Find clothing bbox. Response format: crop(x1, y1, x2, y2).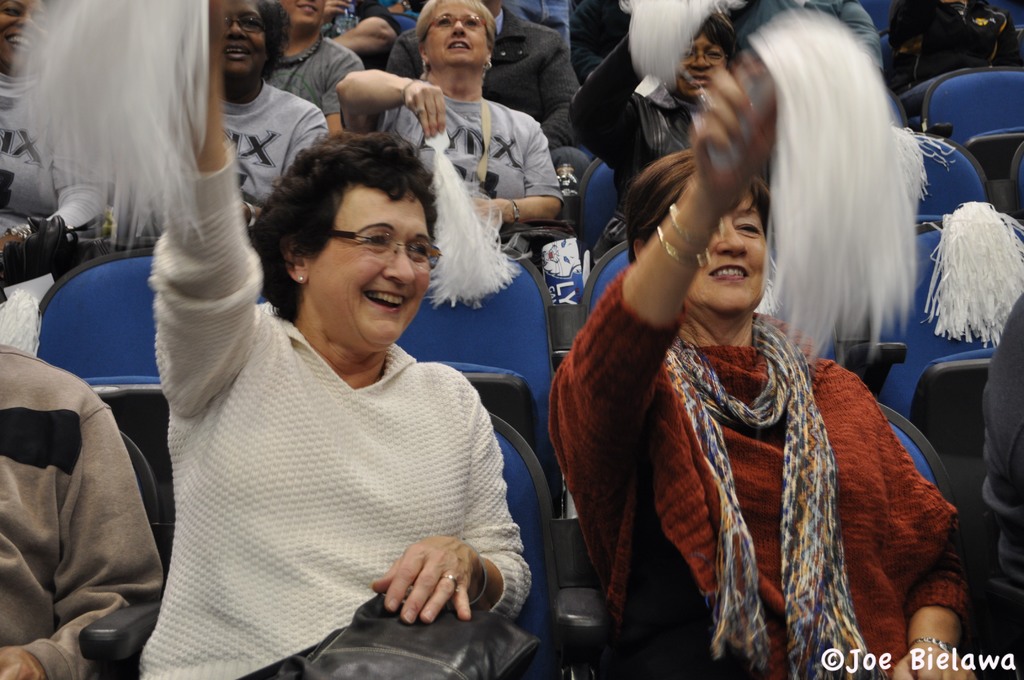
crop(545, 250, 988, 679).
